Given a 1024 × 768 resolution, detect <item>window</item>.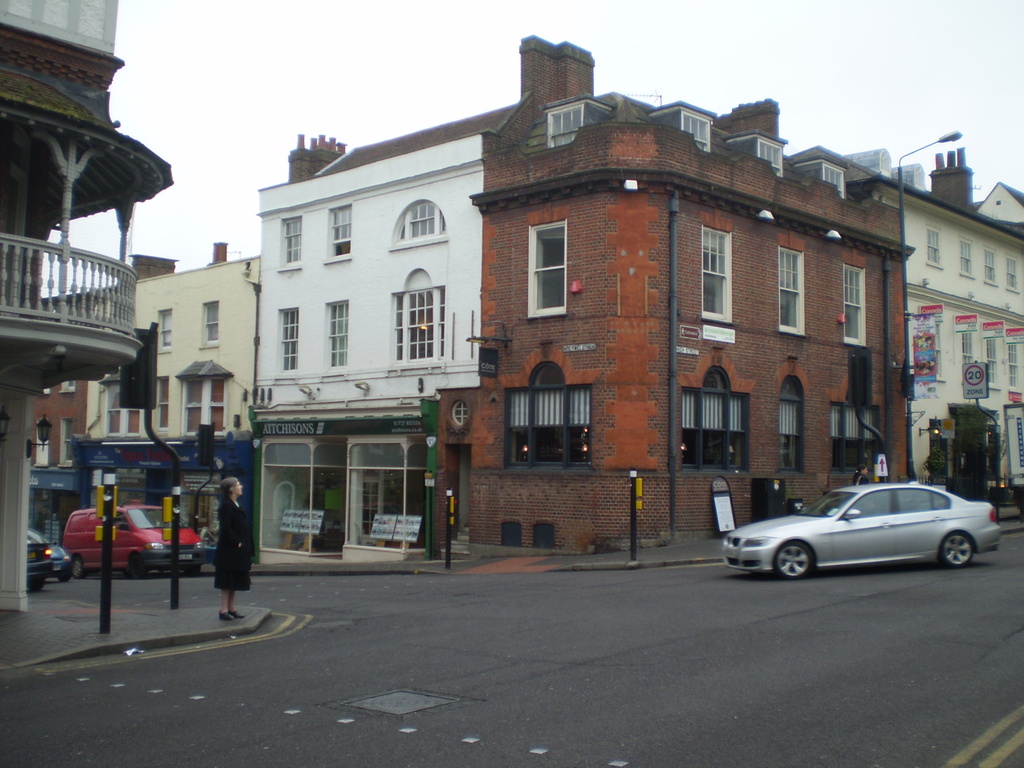
box=[35, 419, 49, 467].
